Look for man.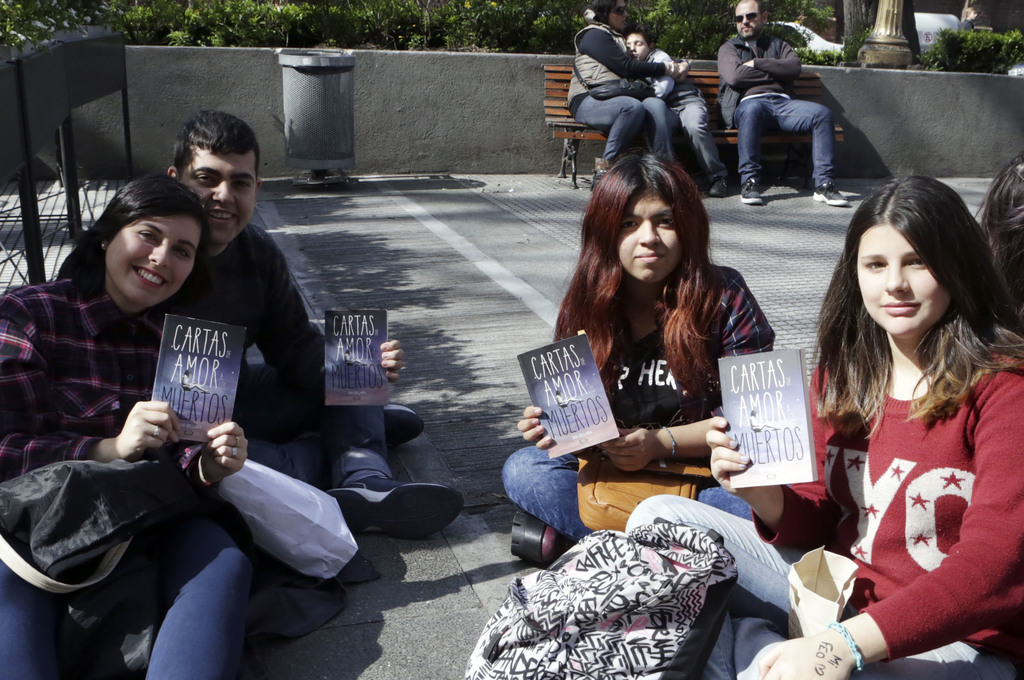
Found: box(168, 111, 458, 537).
